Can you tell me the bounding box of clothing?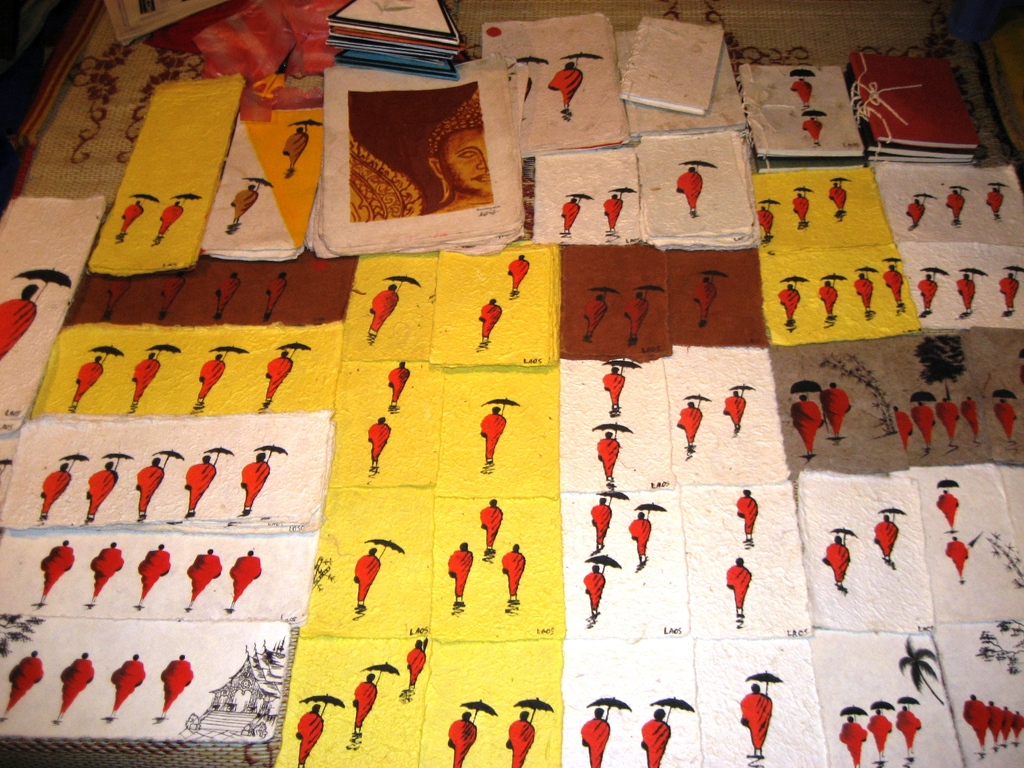
locate(284, 129, 314, 172).
